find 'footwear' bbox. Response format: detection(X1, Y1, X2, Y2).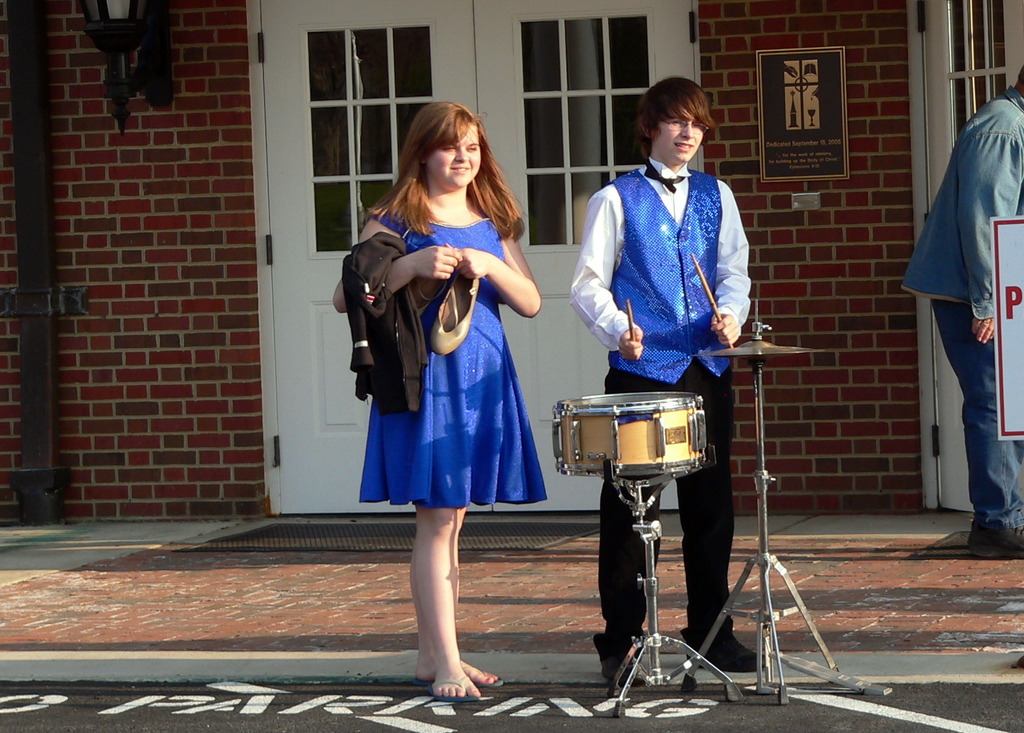
detection(596, 646, 654, 689).
